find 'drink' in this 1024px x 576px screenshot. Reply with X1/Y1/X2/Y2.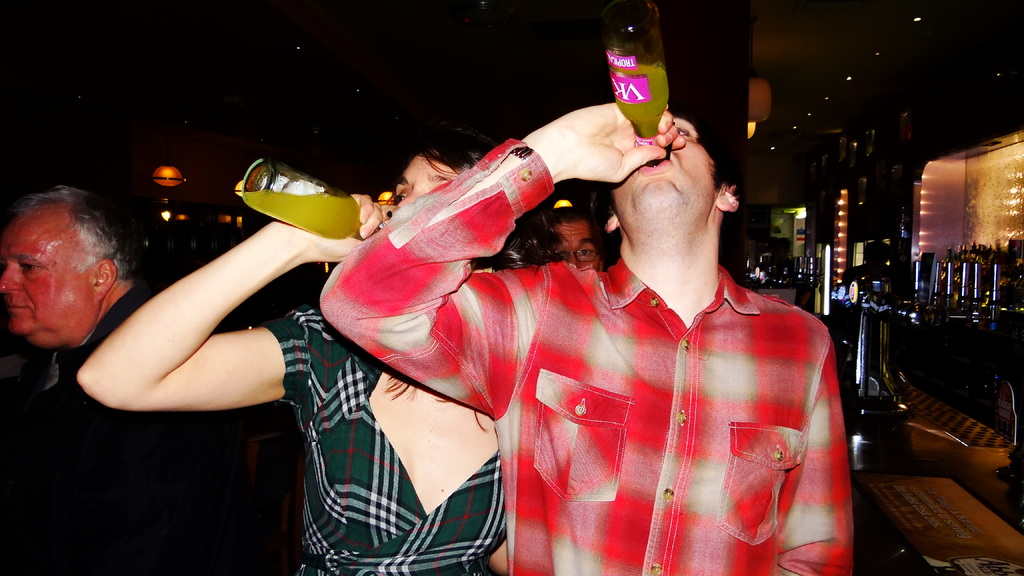
239/192/367/243.
